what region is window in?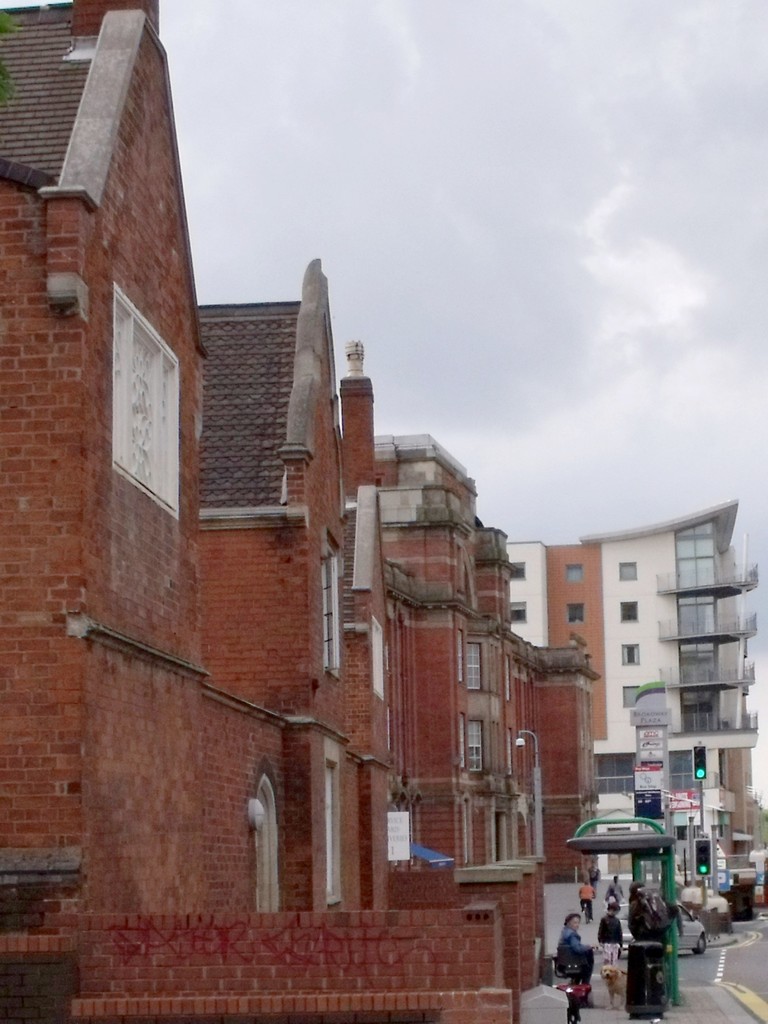
618:559:639:579.
